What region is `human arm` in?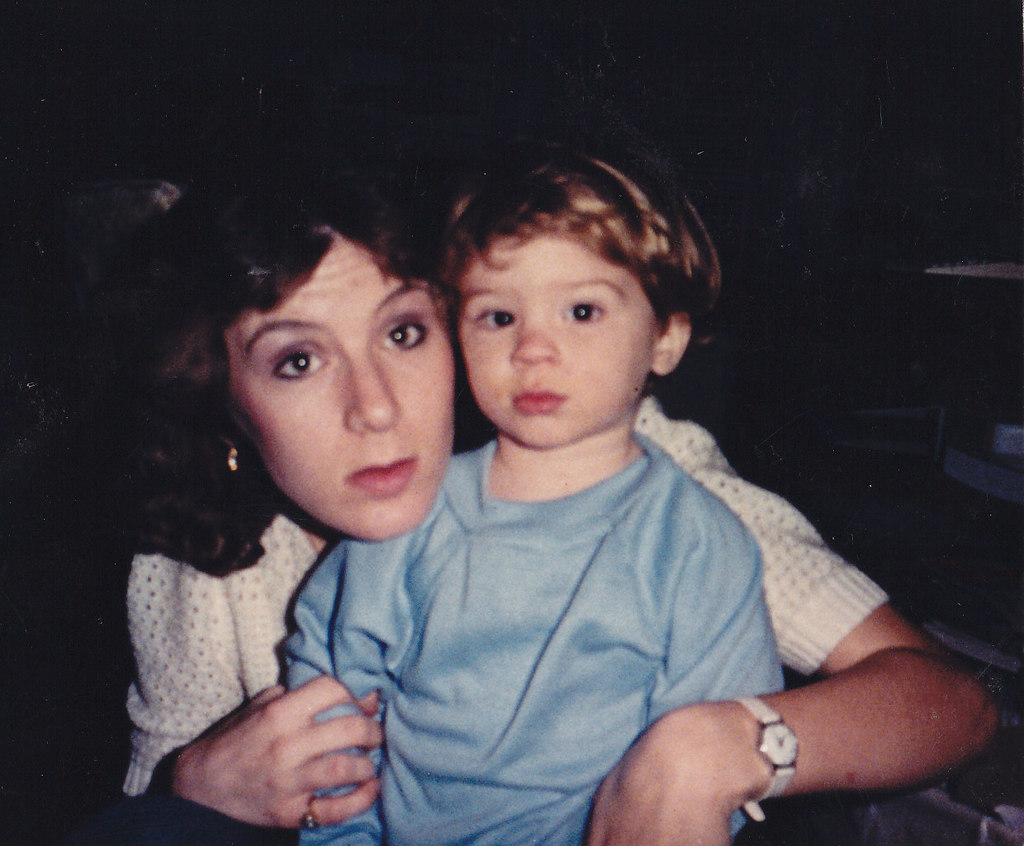
detection(111, 551, 386, 835).
